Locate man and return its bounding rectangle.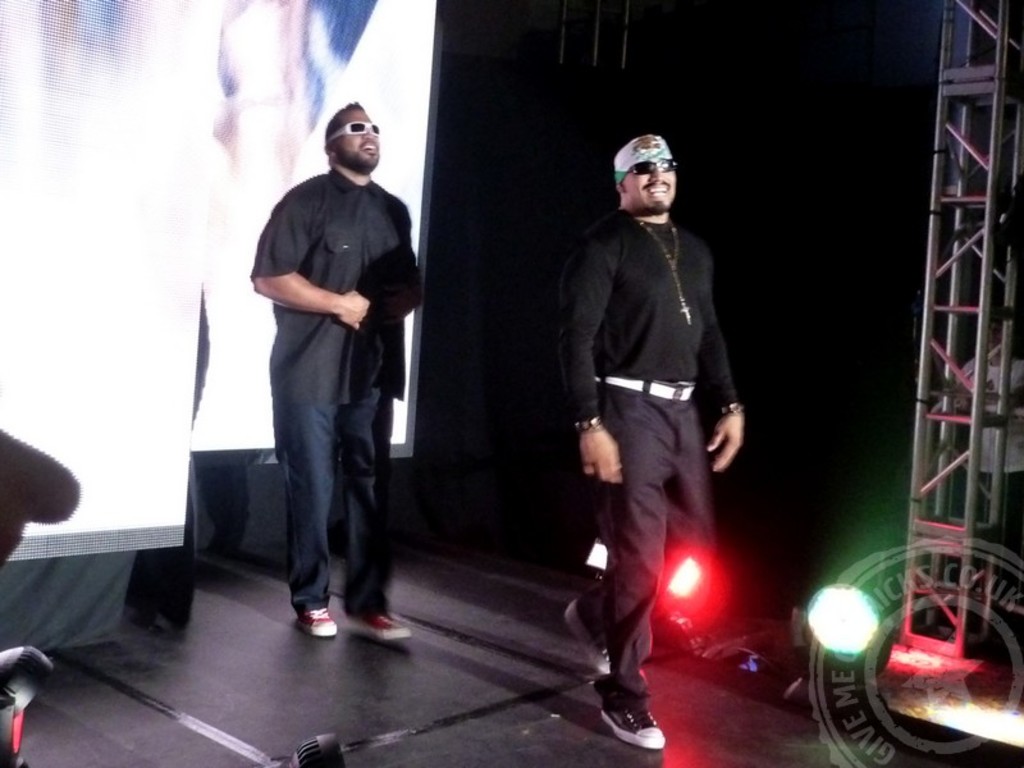
<box>558,128,748,753</box>.
